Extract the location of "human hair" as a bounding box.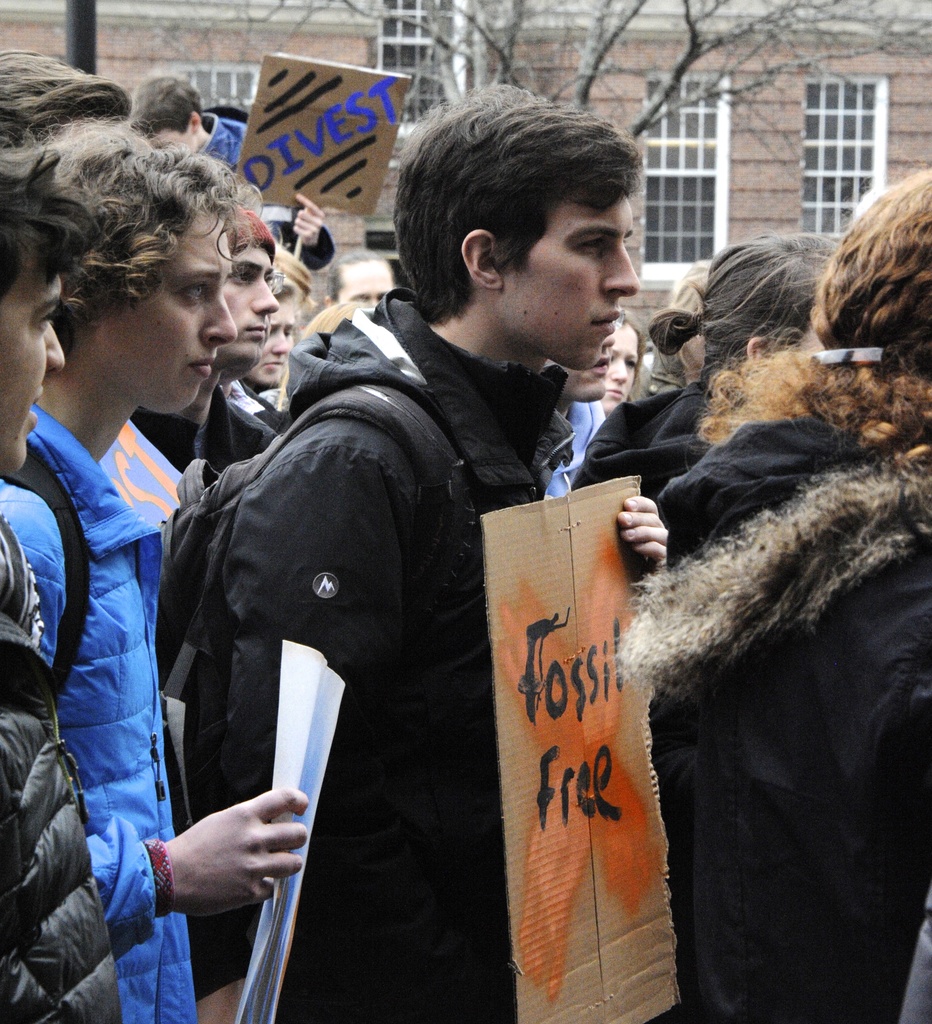
region(324, 248, 389, 302).
